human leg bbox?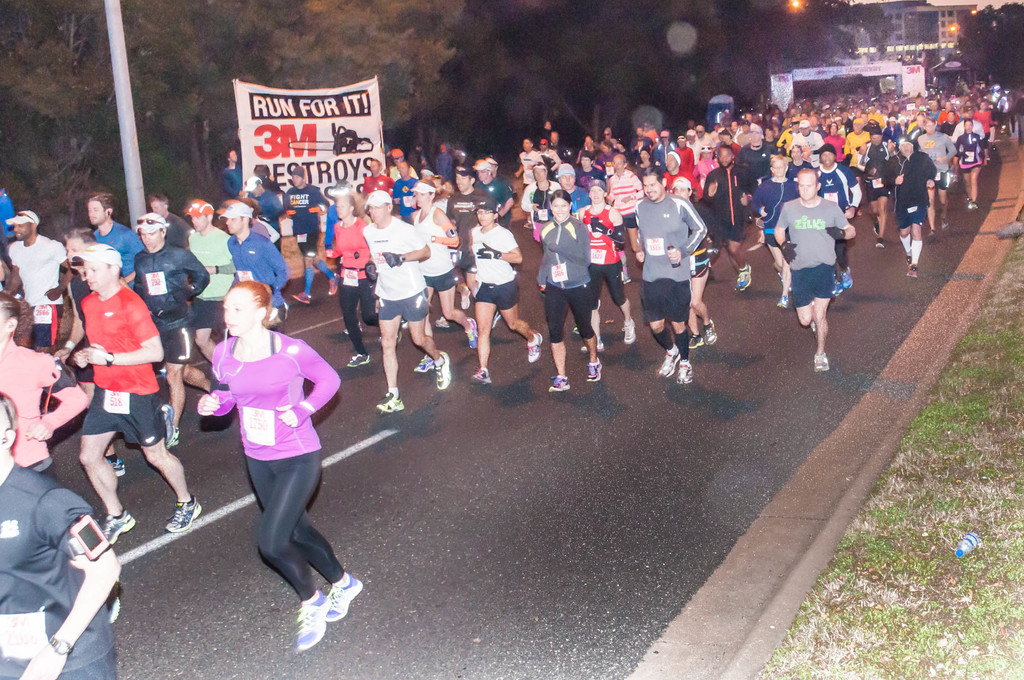
detection(163, 363, 182, 443)
